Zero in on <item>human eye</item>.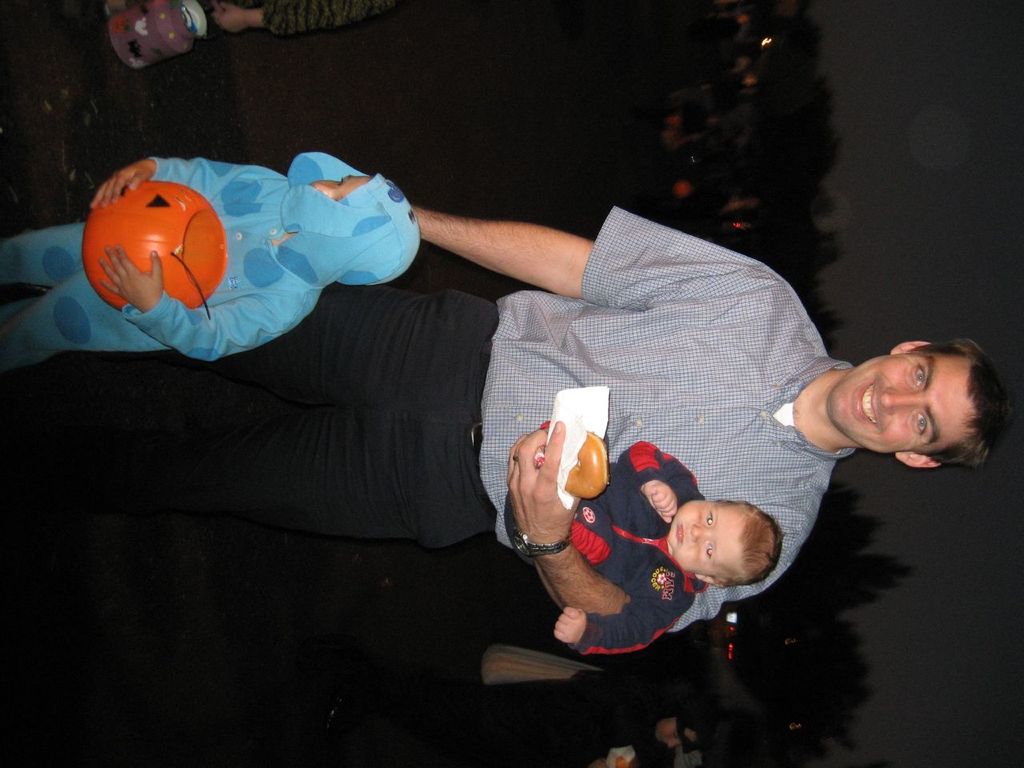
Zeroed in: rect(704, 542, 714, 562).
